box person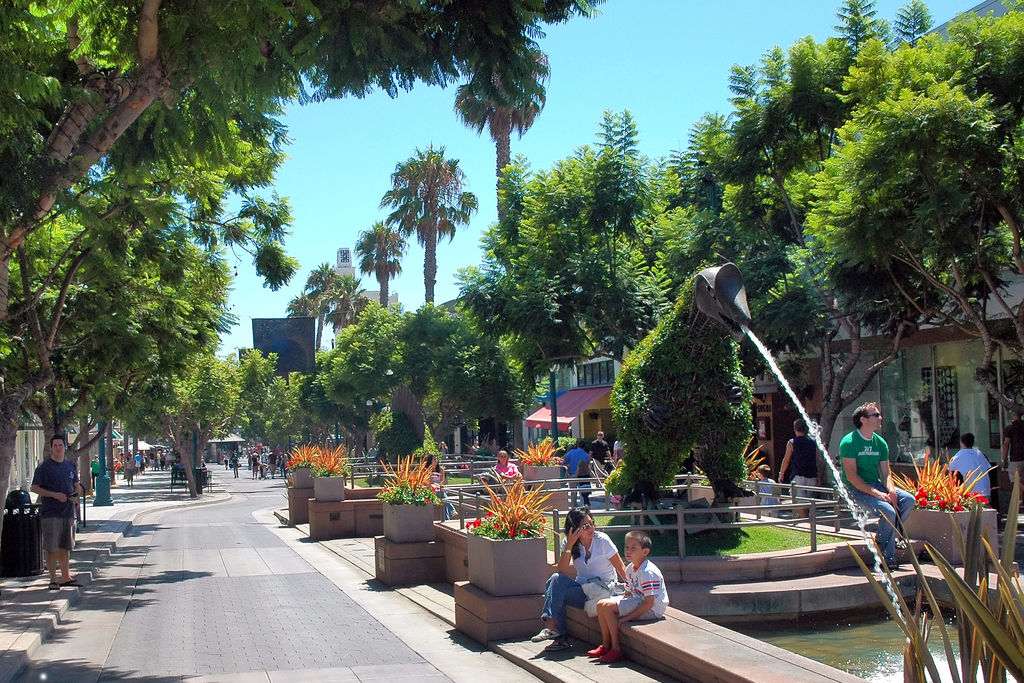
{"x1": 777, "y1": 416, "x2": 824, "y2": 525}
